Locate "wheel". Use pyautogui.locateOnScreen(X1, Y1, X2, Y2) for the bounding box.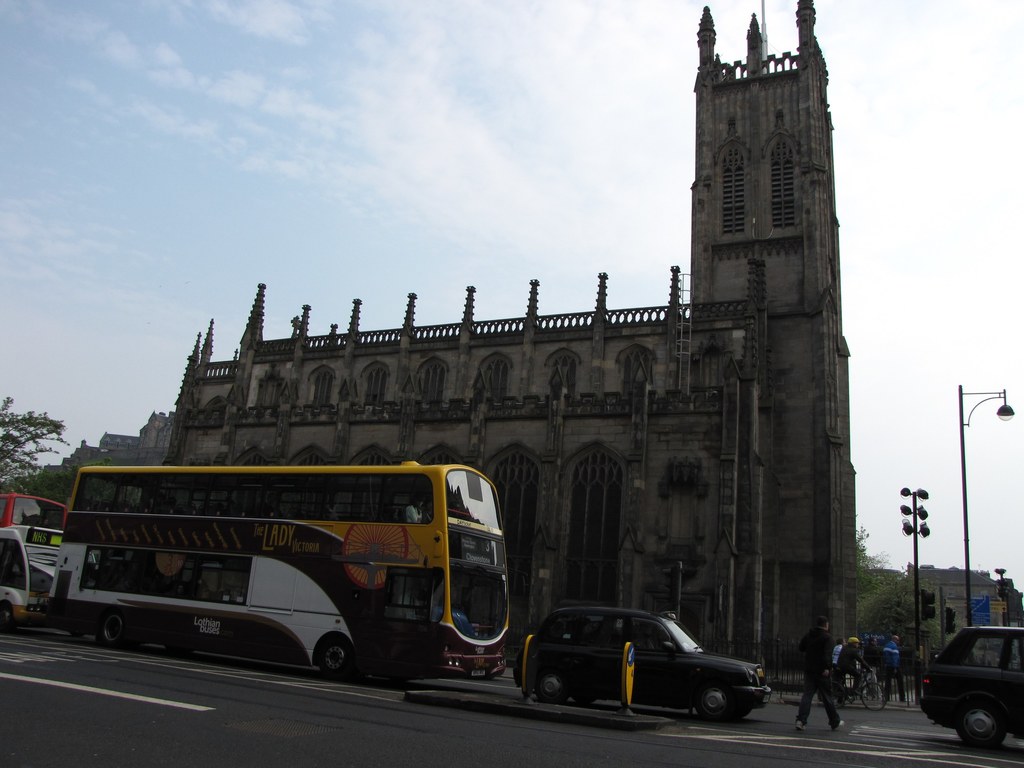
pyautogui.locateOnScreen(531, 664, 568, 703).
